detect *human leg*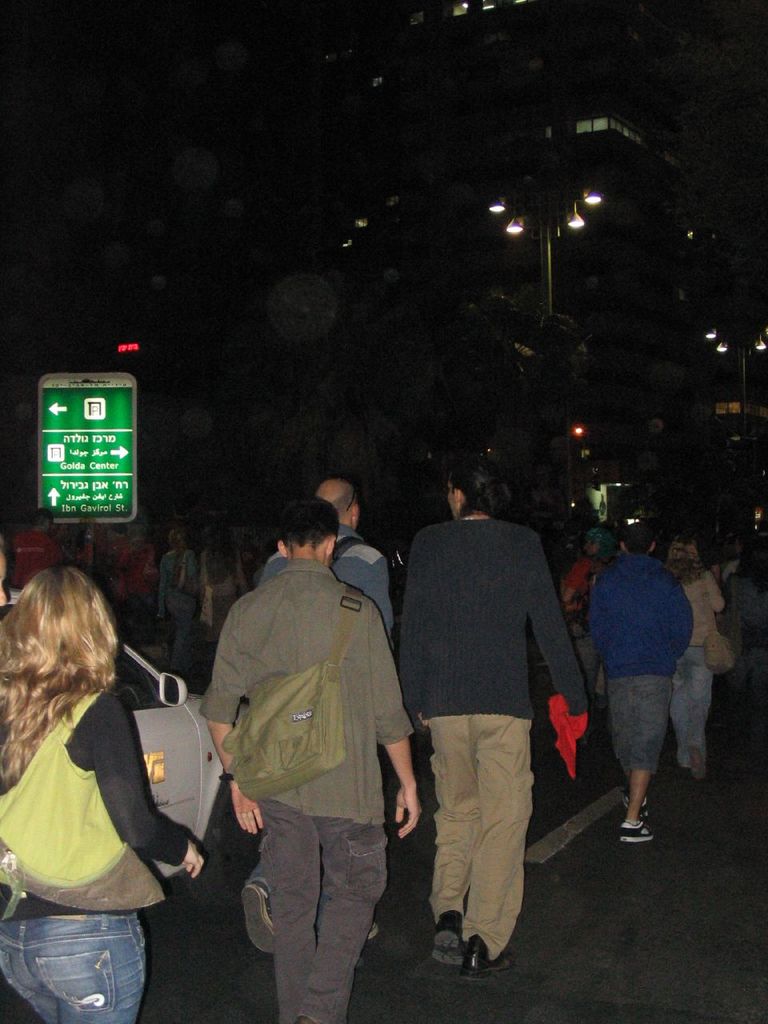
pyautogui.locateOnScreen(0, 915, 141, 1023)
